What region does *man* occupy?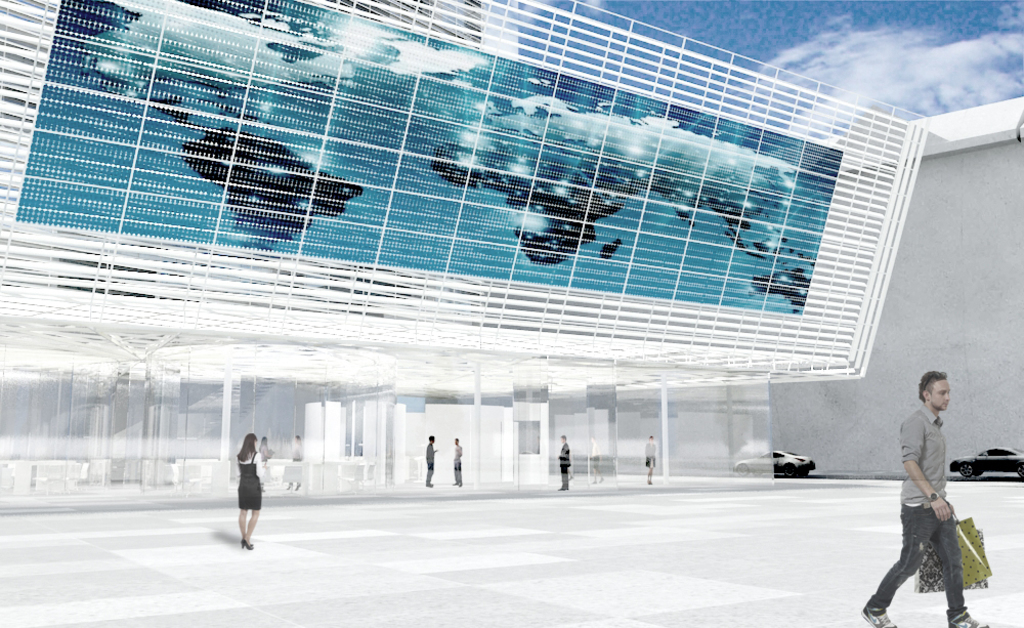
[left=456, top=436, right=461, bottom=488].
